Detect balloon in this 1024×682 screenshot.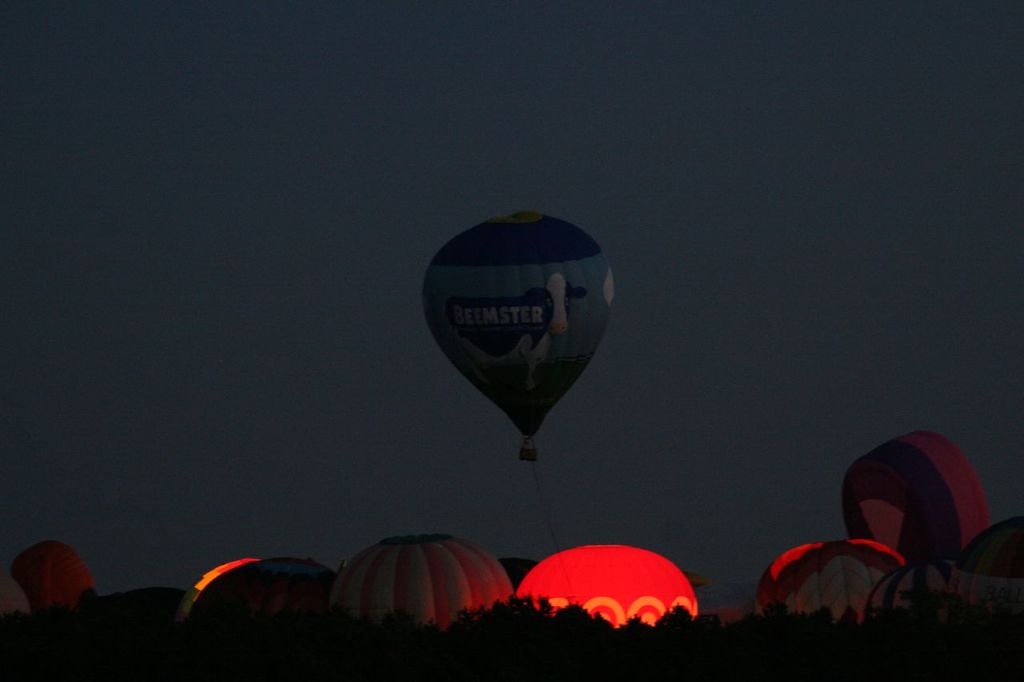
Detection: {"left": 199, "top": 552, "right": 326, "bottom": 602}.
